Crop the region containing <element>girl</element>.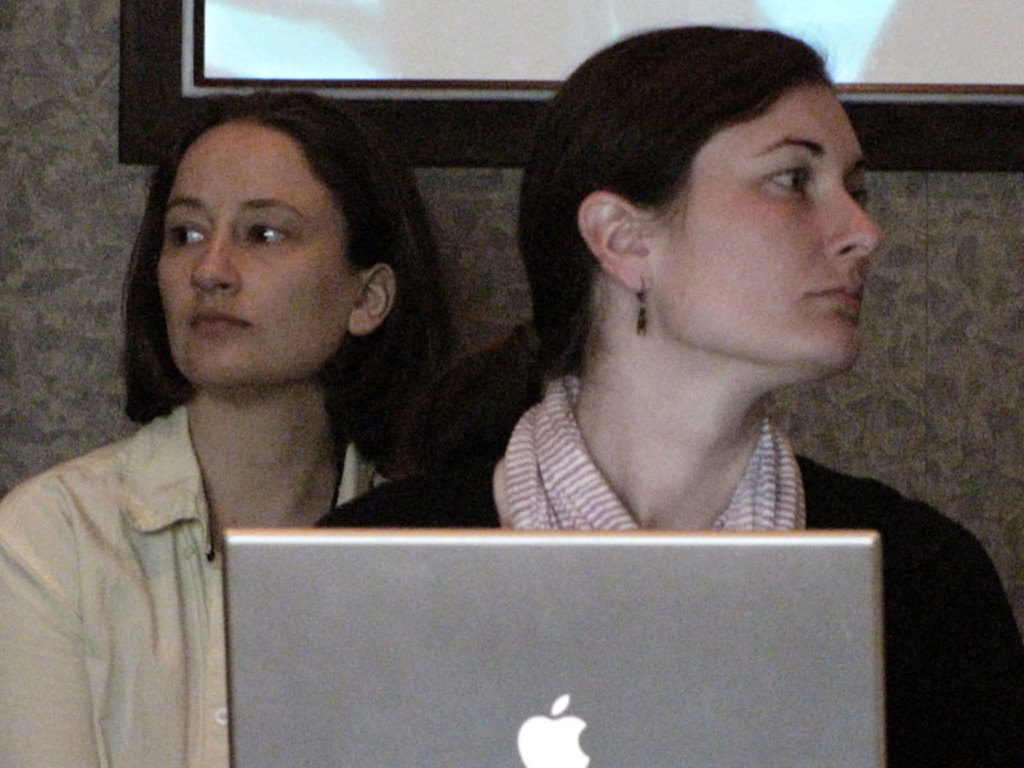
Crop region: 314,23,1023,767.
